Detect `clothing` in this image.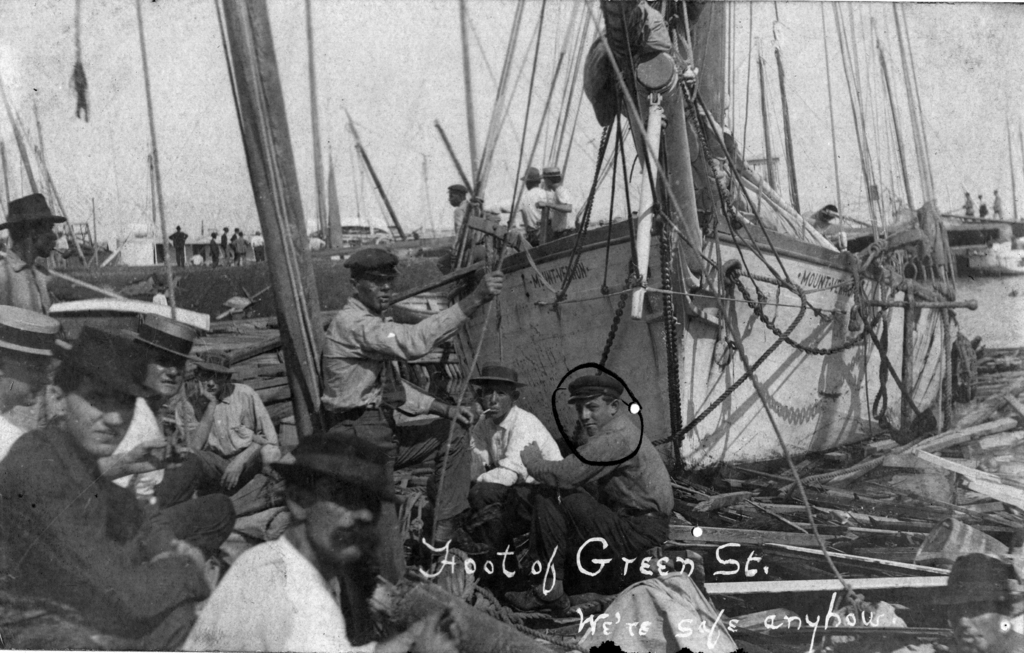
Detection: pyautogui.locateOnScreen(494, 181, 556, 242).
